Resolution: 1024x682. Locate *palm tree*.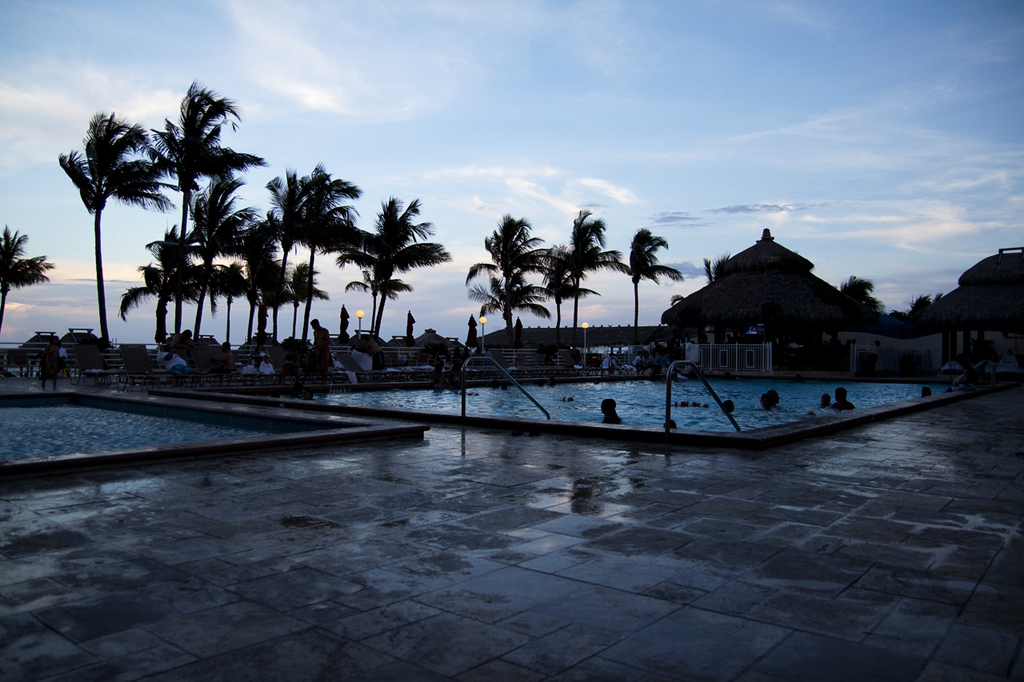
[262,165,344,367].
